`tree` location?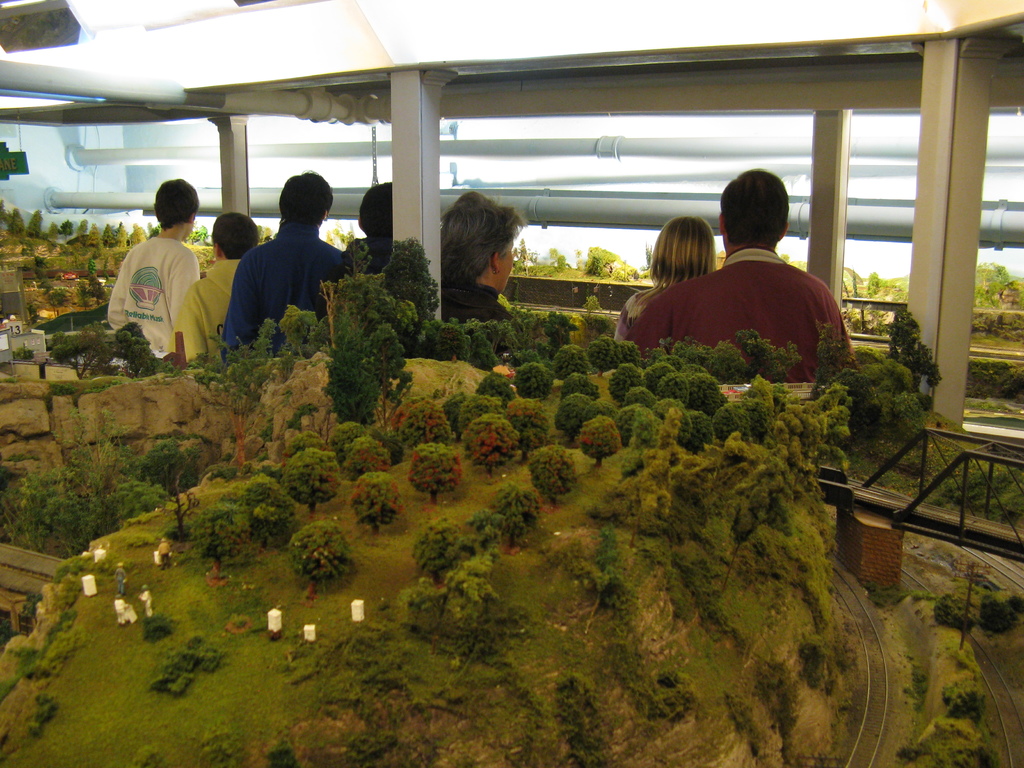
970:253:1023:317
